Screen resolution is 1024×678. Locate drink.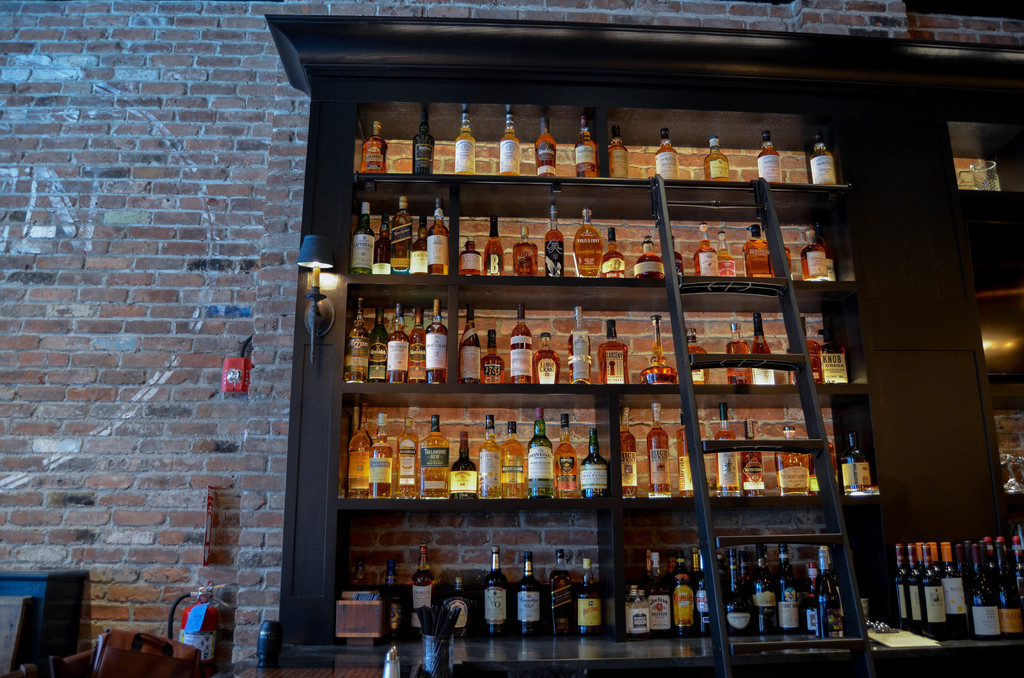
{"x1": 803, "y1": 230, "x2": 834, "y2": 278}.
